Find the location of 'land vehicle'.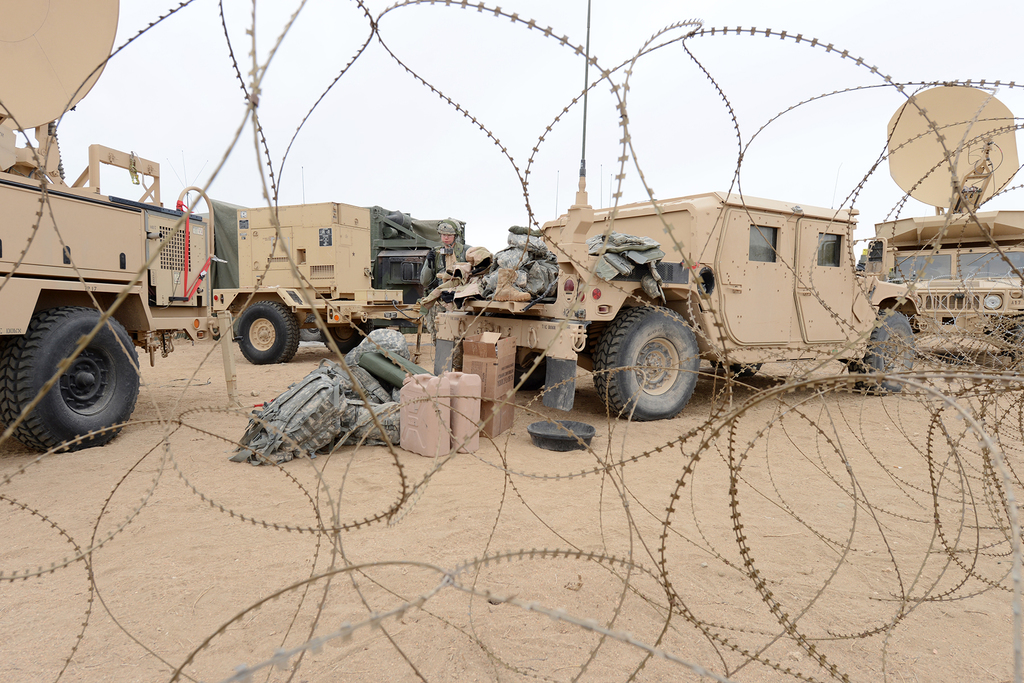
Location: (862,82,1023,367).
